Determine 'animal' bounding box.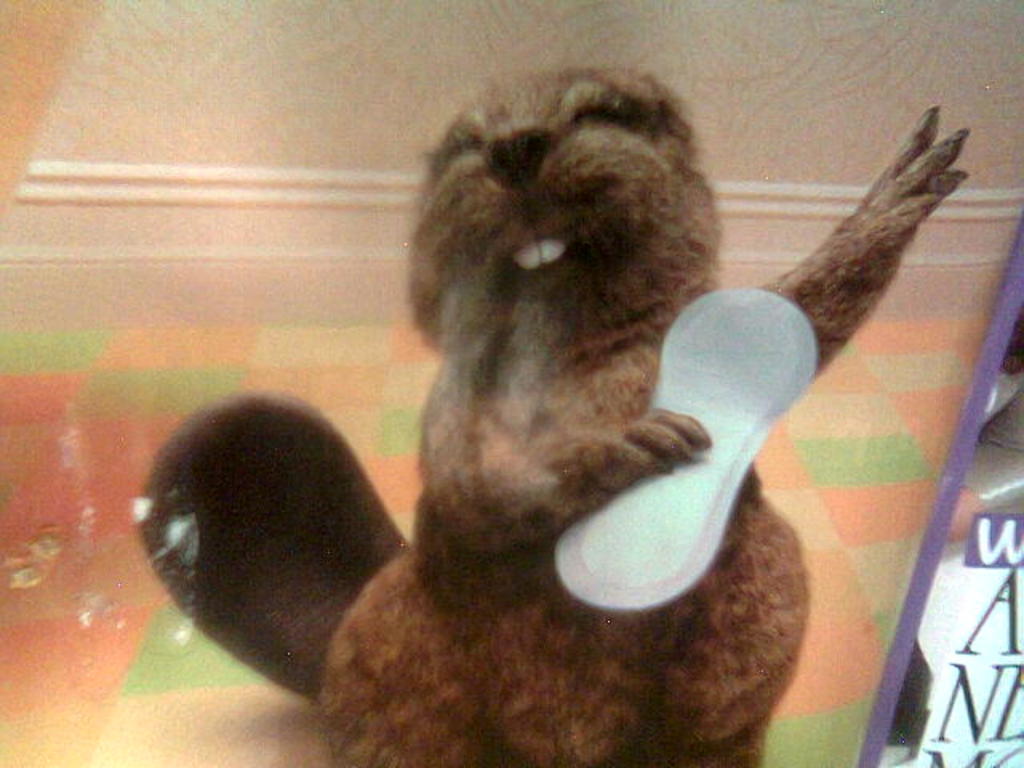
Determined: {"left": 134, "top": 58, "right": 974, "bottom": 765}.
